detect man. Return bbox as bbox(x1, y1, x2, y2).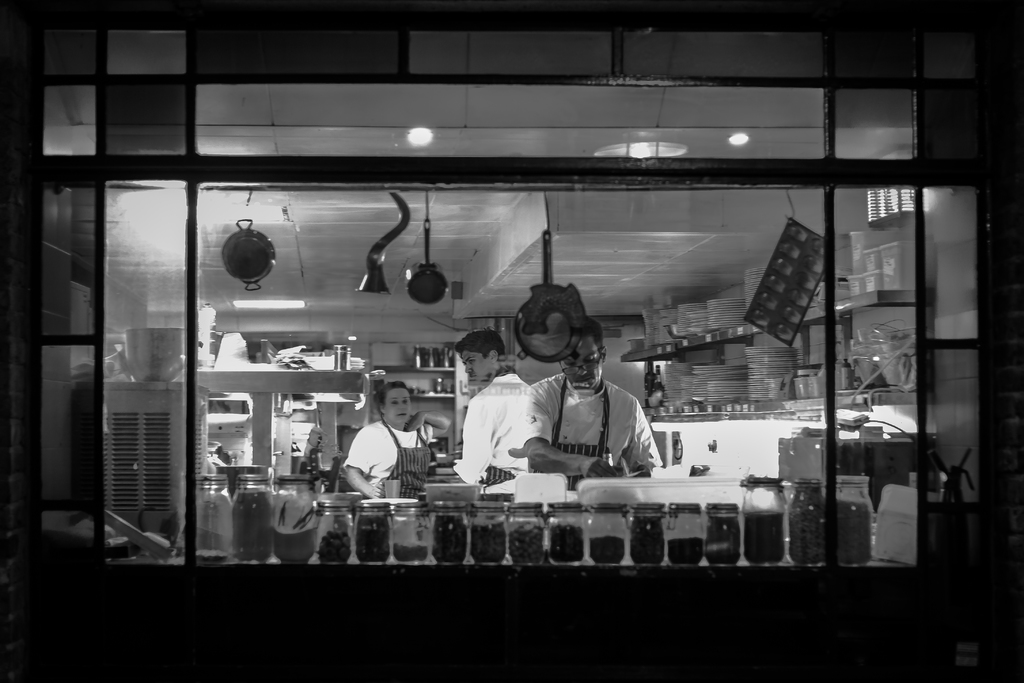
bbox(524, 320, 667, 480).
